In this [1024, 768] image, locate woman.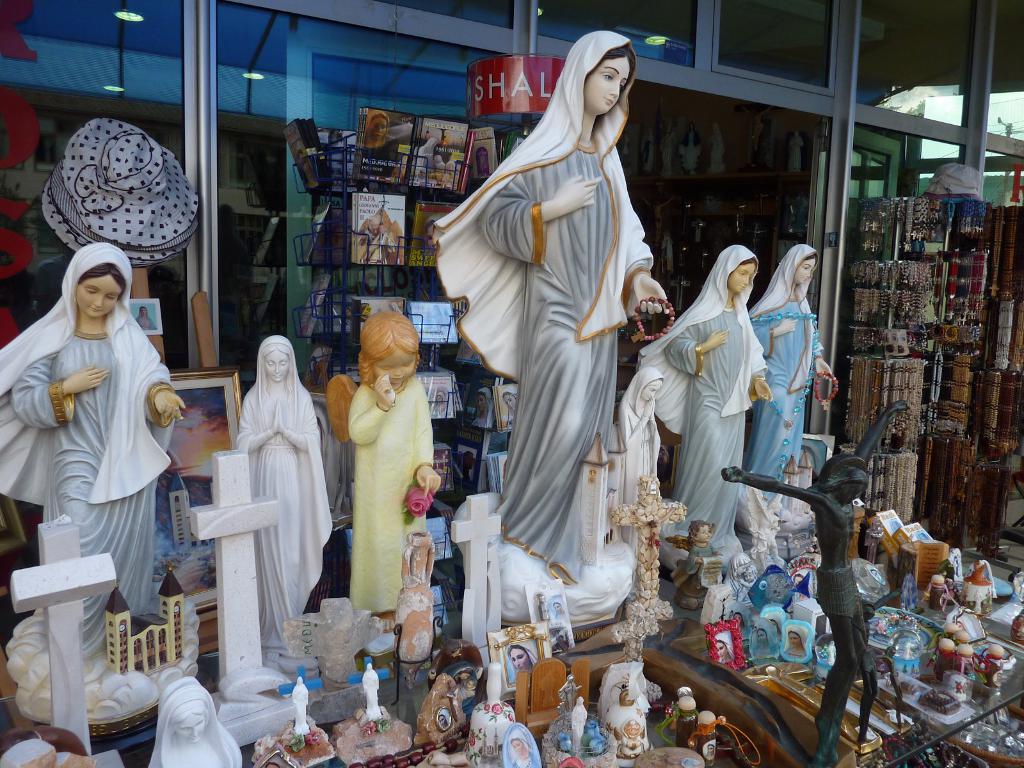
Bounding box: [635,243,773,563].
